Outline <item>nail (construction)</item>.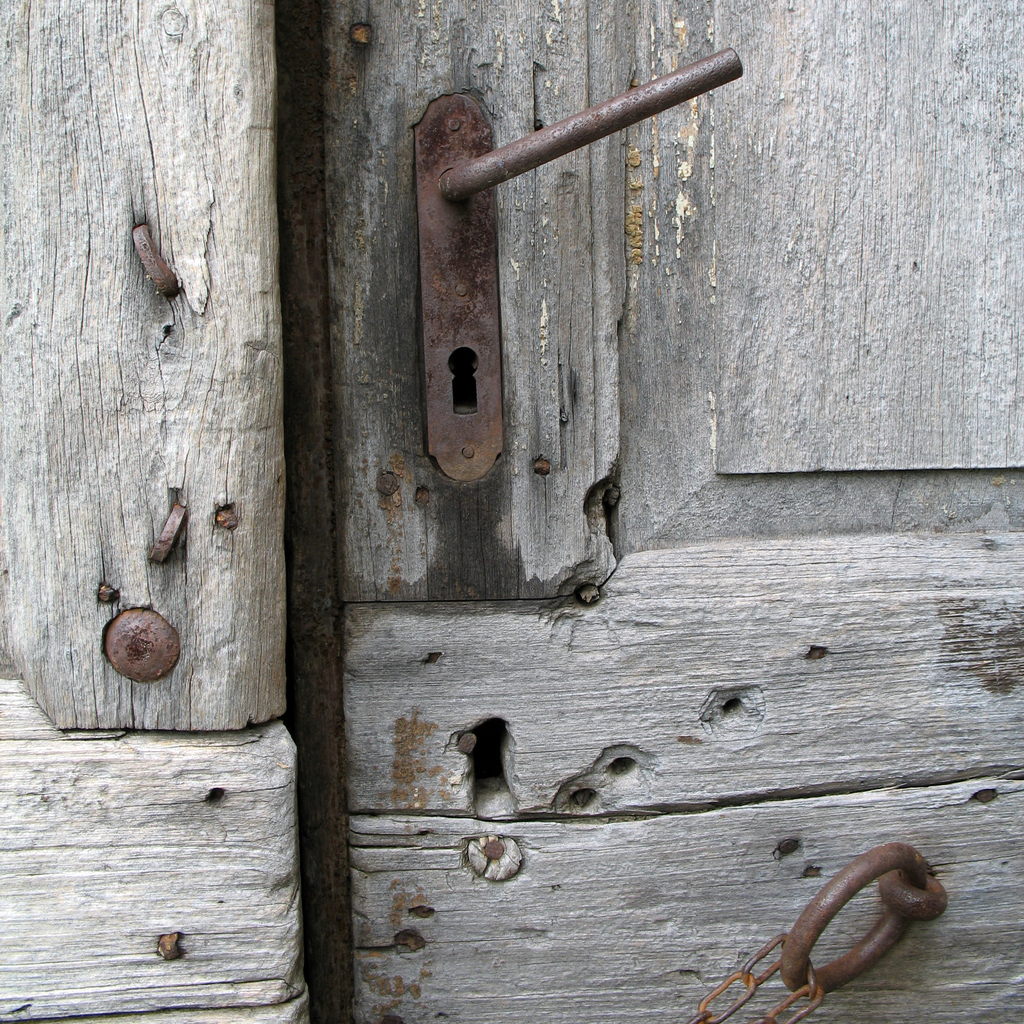
Outline: rect(535, 461, 552, 478).
